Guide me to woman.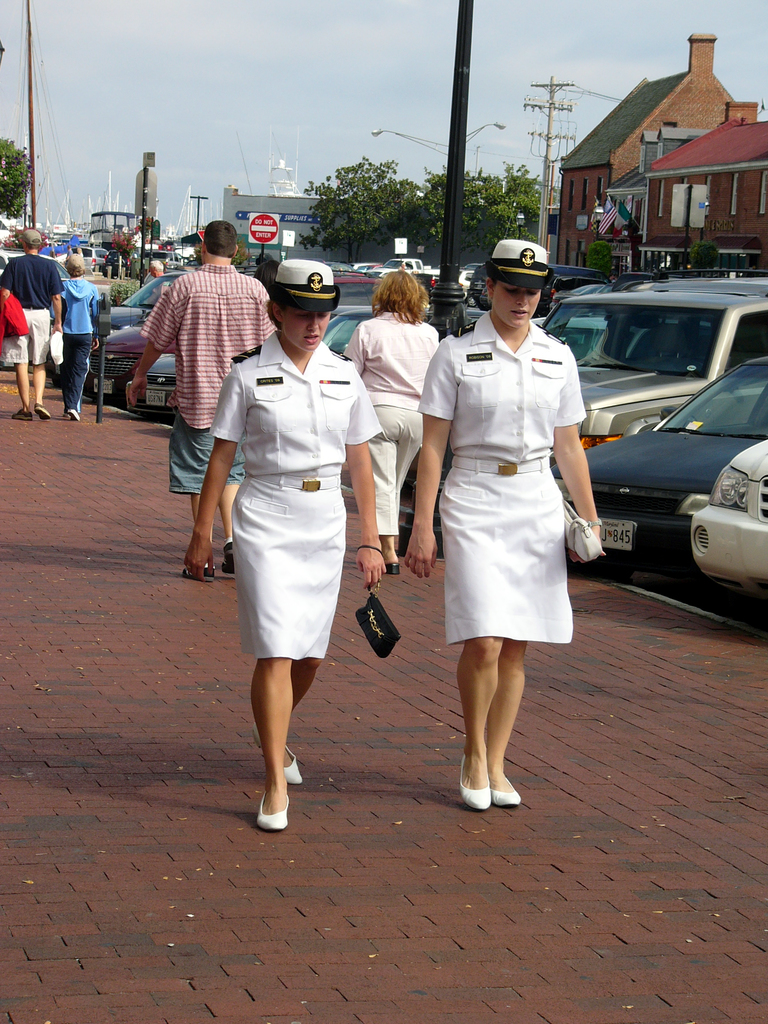
Guidance: <bbox>179, 257, 380, 832</bbox>.
